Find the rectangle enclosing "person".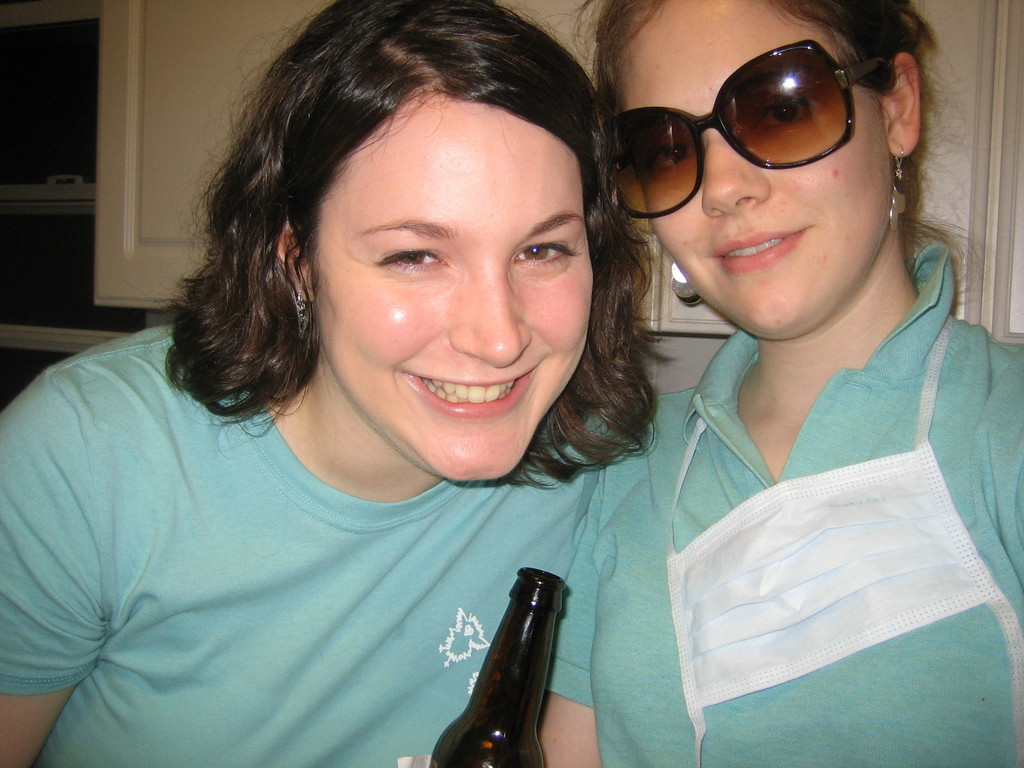
Rect(591, 0, 1023, 766).
